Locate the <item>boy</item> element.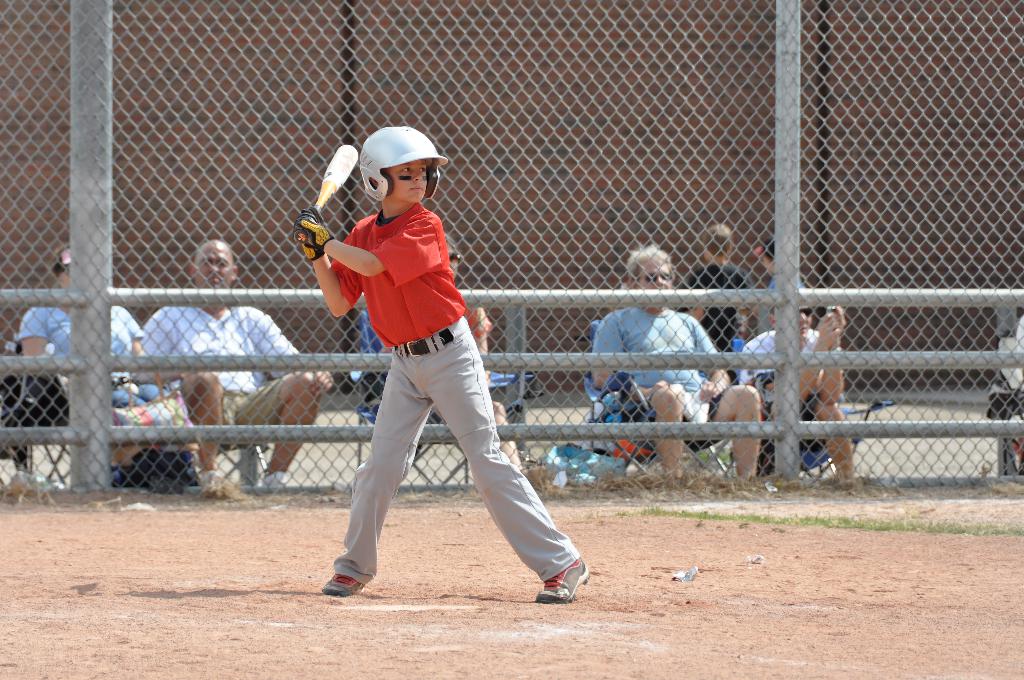
Element bbox: 300:131:586:604.
